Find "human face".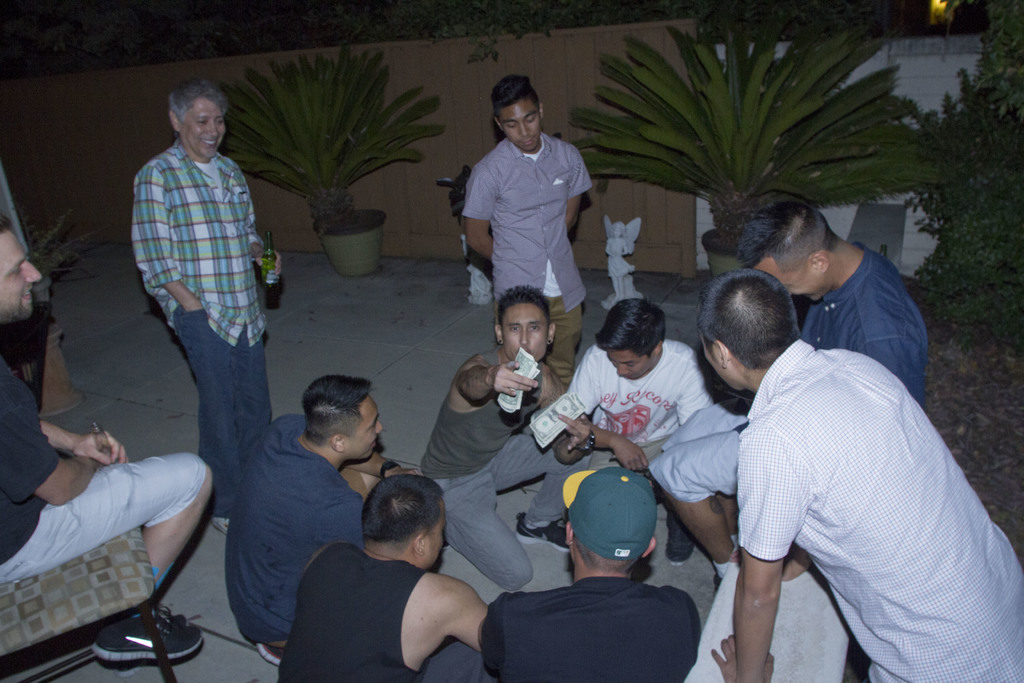
select_region(424, 502, 449, 565).
